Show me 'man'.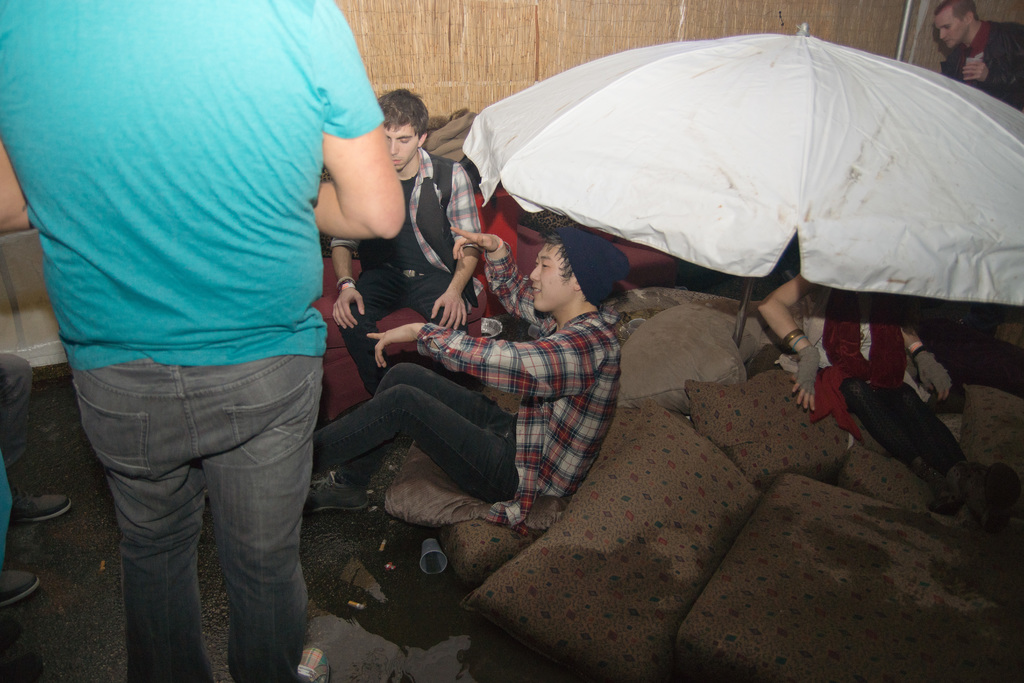
'man' is here: 0:352:79:609.
